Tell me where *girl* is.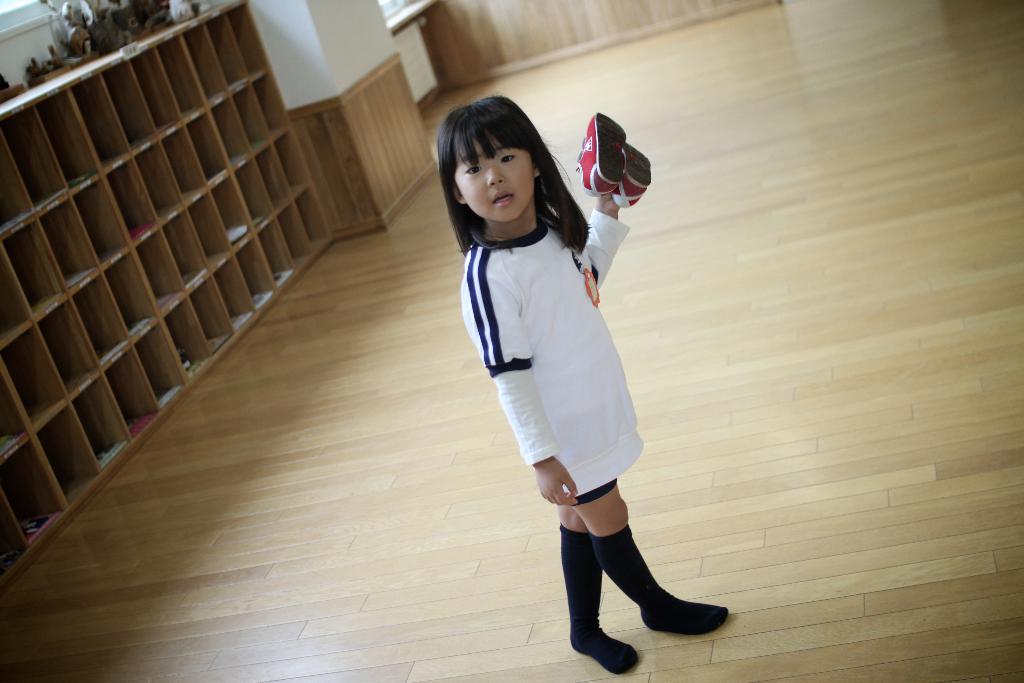
*girl* is at {"left": 445, "top": 84, "right": 739, "bottom": 682}.
